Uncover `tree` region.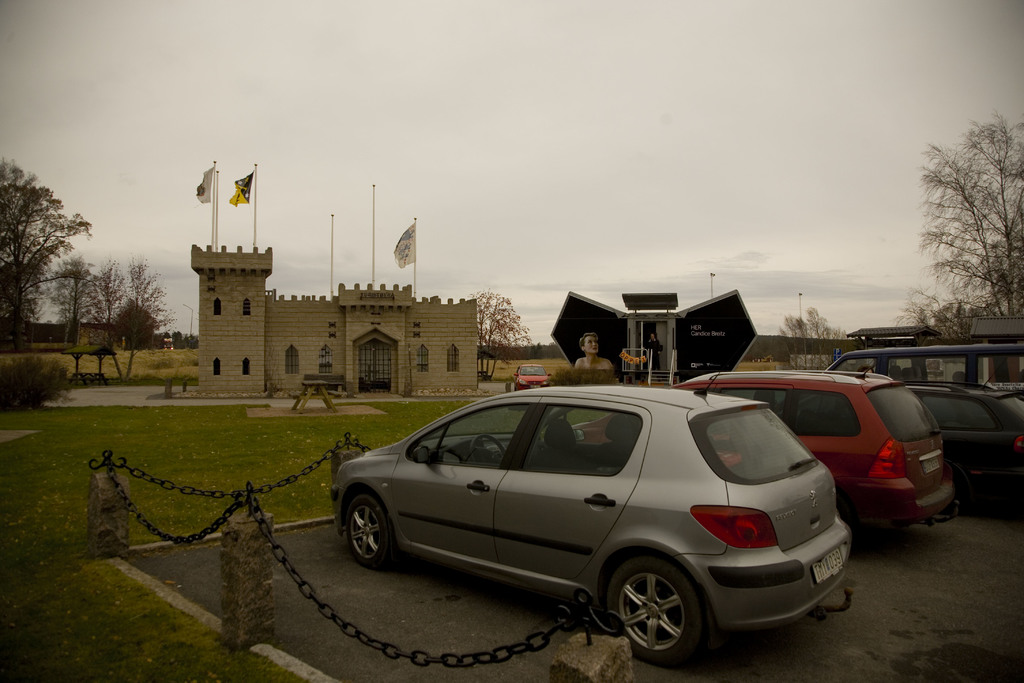
Uncovered: region(111, 299, 161, 352).
